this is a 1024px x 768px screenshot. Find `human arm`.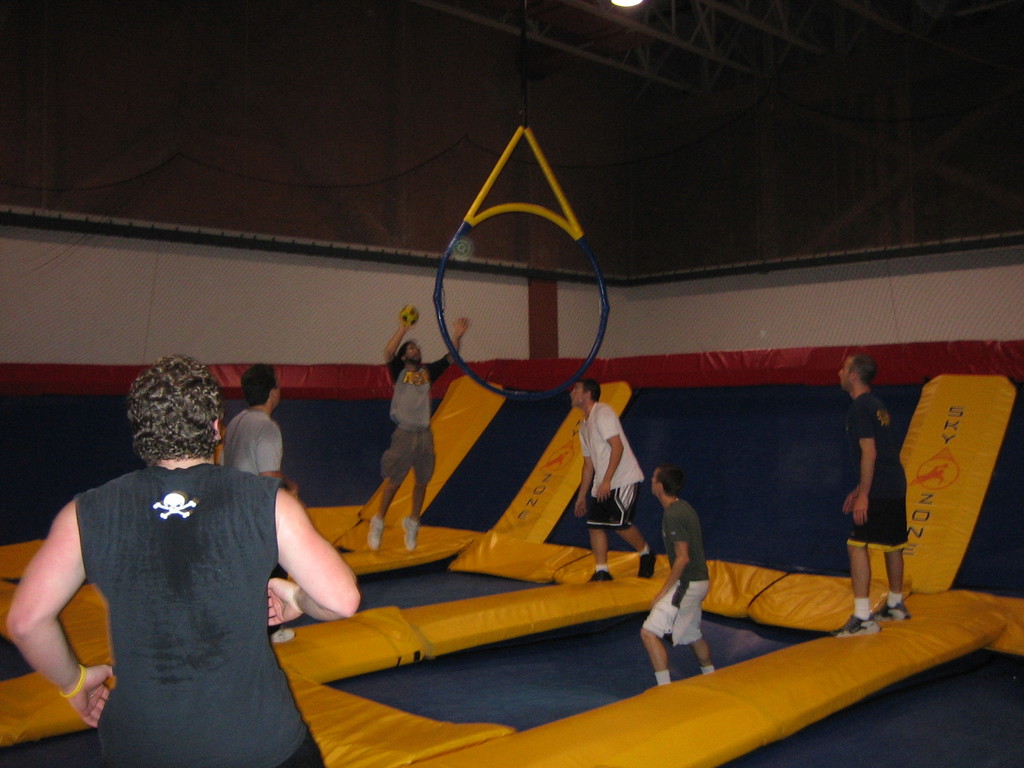
Bounding box: locate(429, 316, 470, 386).
